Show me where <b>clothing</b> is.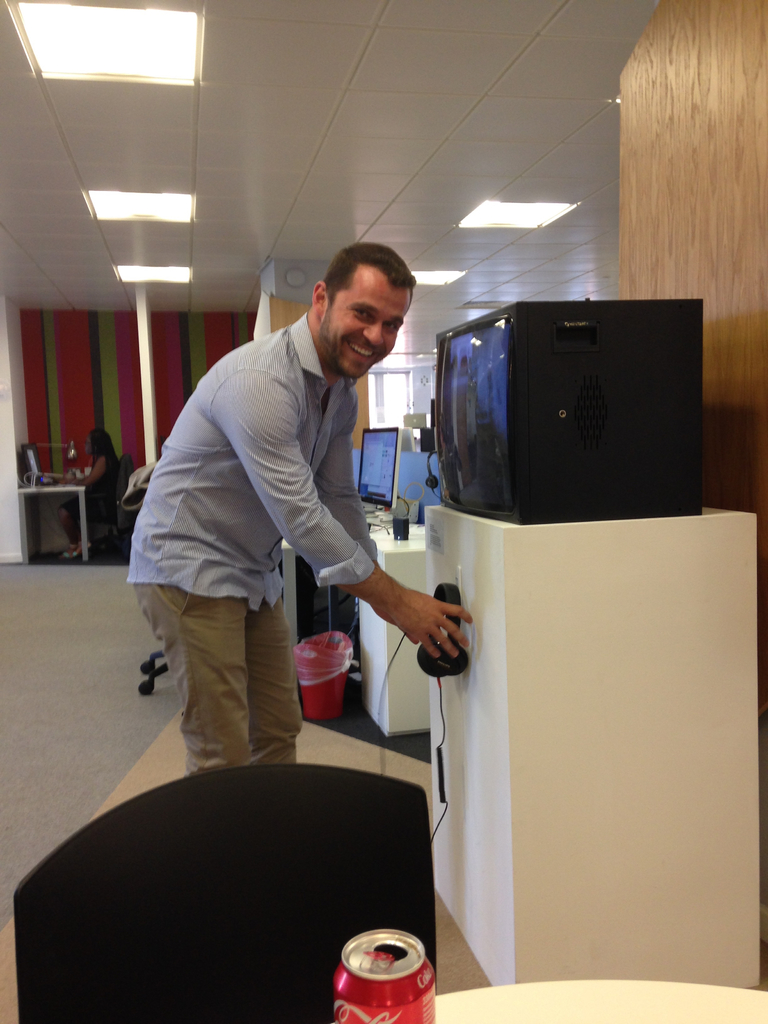
<b>clothing</b> is at x1=125 y1=311 x2=394 y2=788.
